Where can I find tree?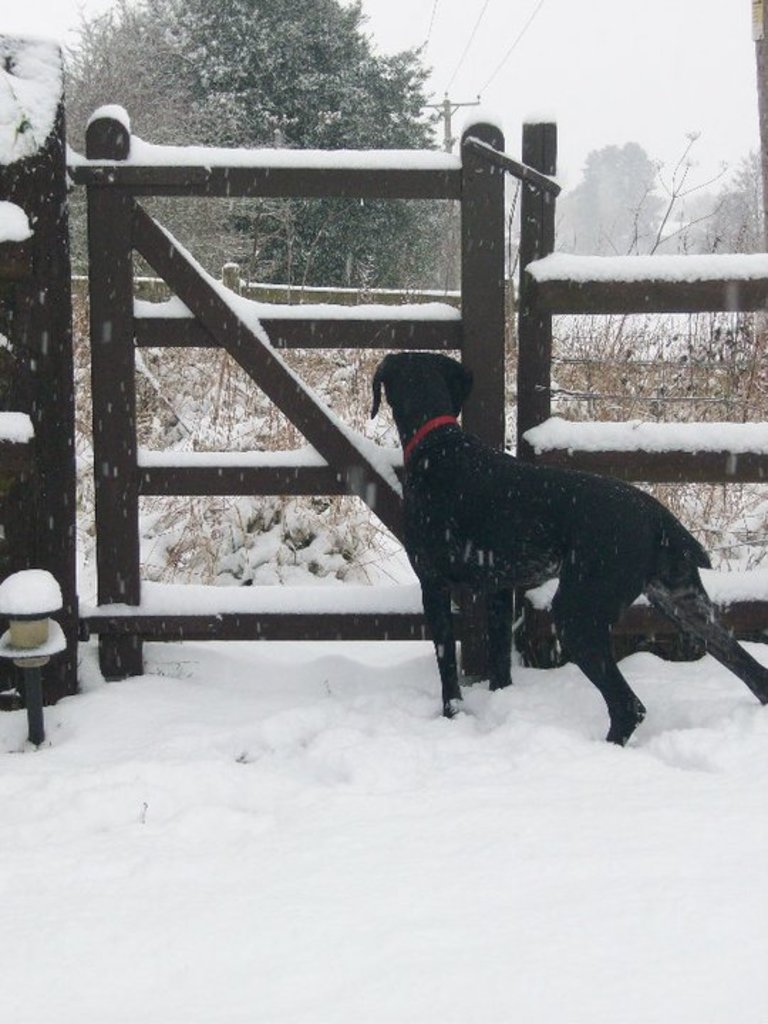
You can find it at 64 0 458 294.
